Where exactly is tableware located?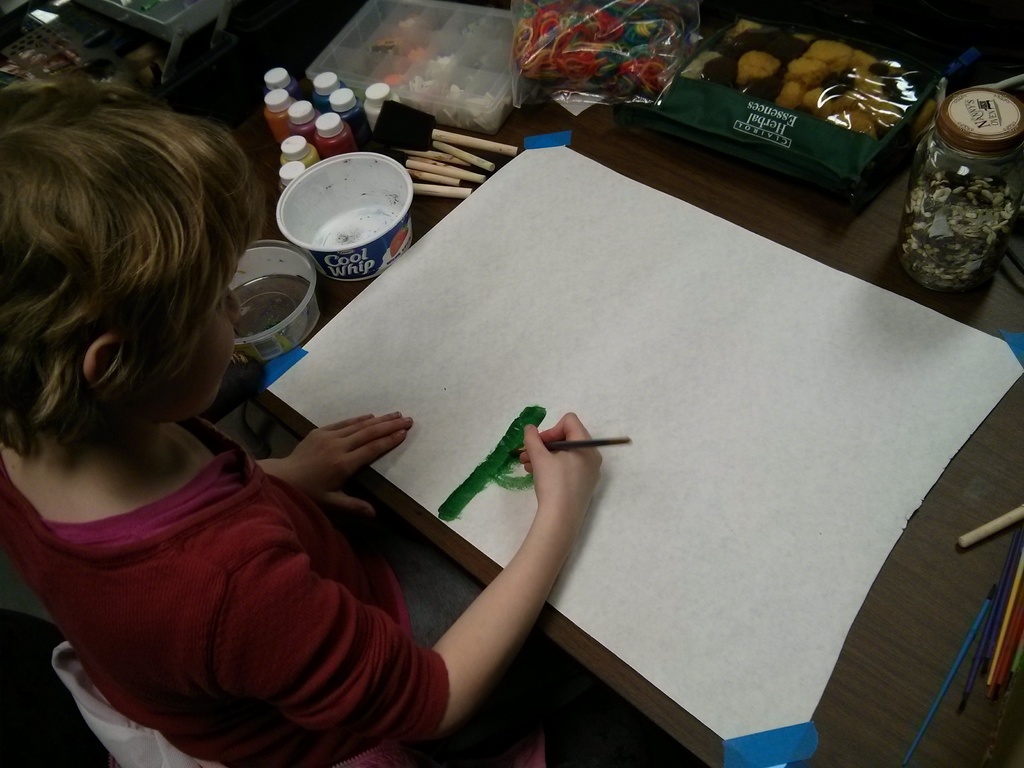
Its bounding box is bbox(253, 173, 418, 286).
